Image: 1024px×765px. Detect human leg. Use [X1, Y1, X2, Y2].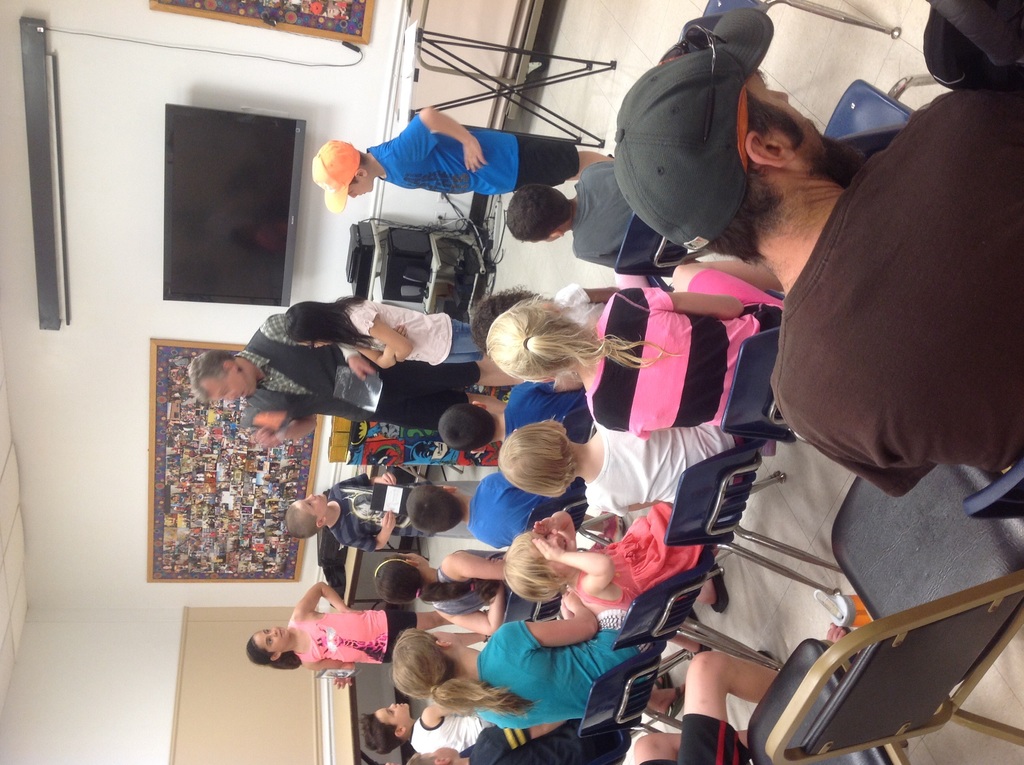
[440, 351, 474, 366].
